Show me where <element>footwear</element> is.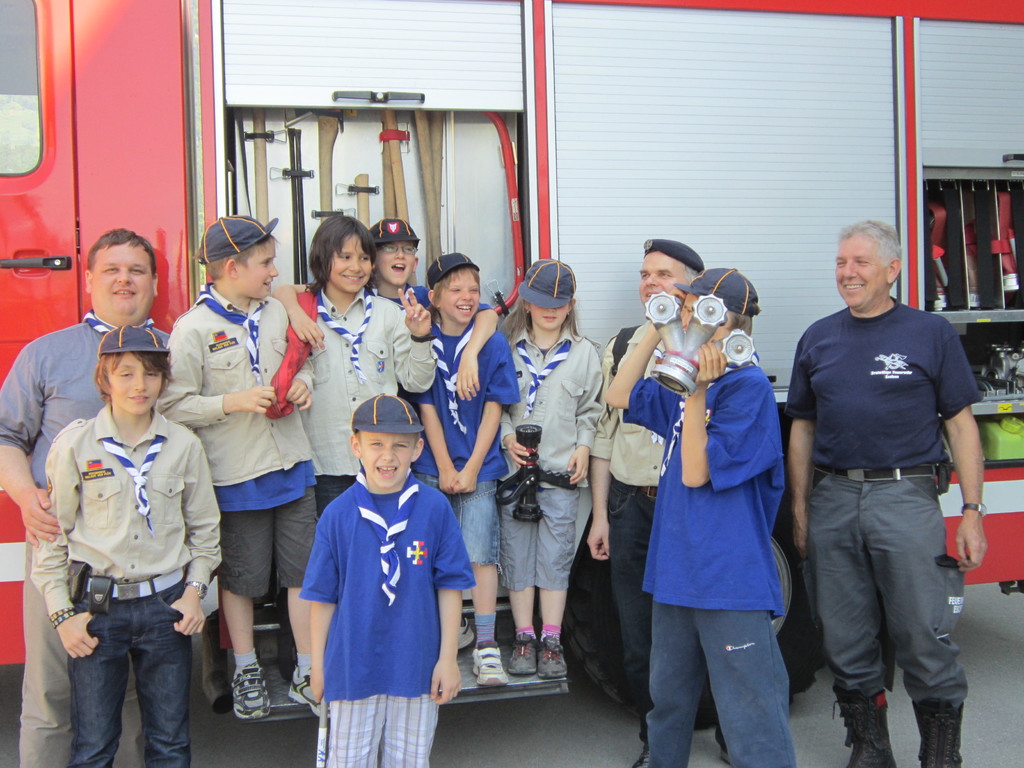
<element>footwear</element> is at l=916, t=693, r=966, b=767.
